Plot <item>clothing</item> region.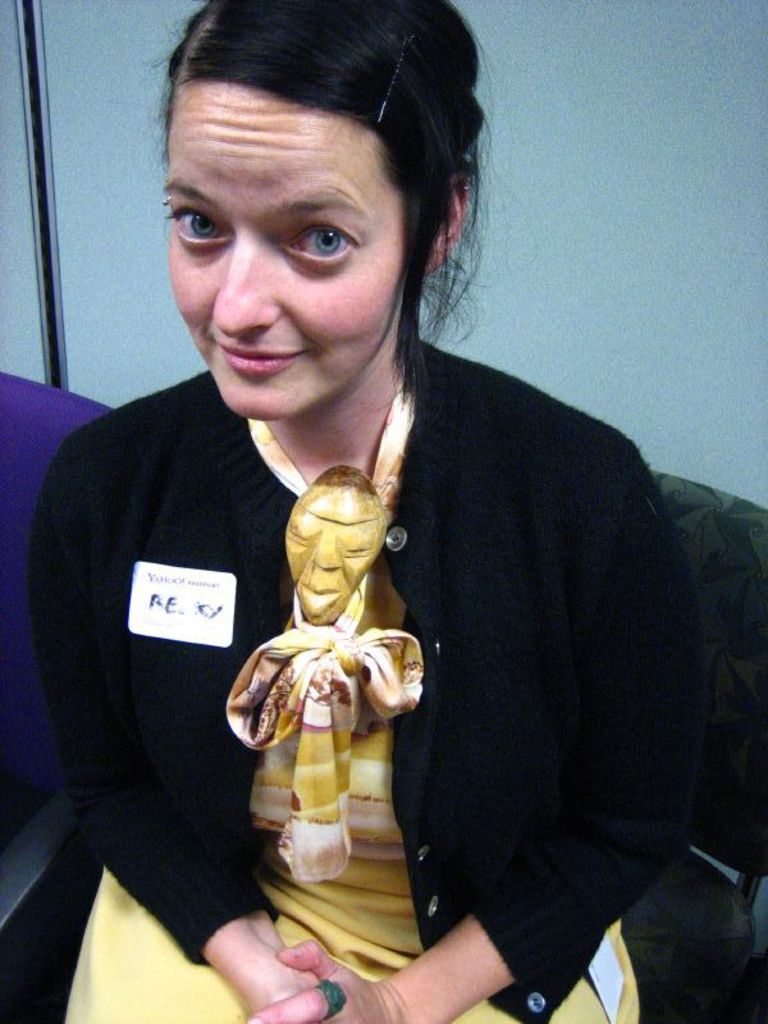
Plotted at x1=33 y1=362 x2=698 y2=1023.
